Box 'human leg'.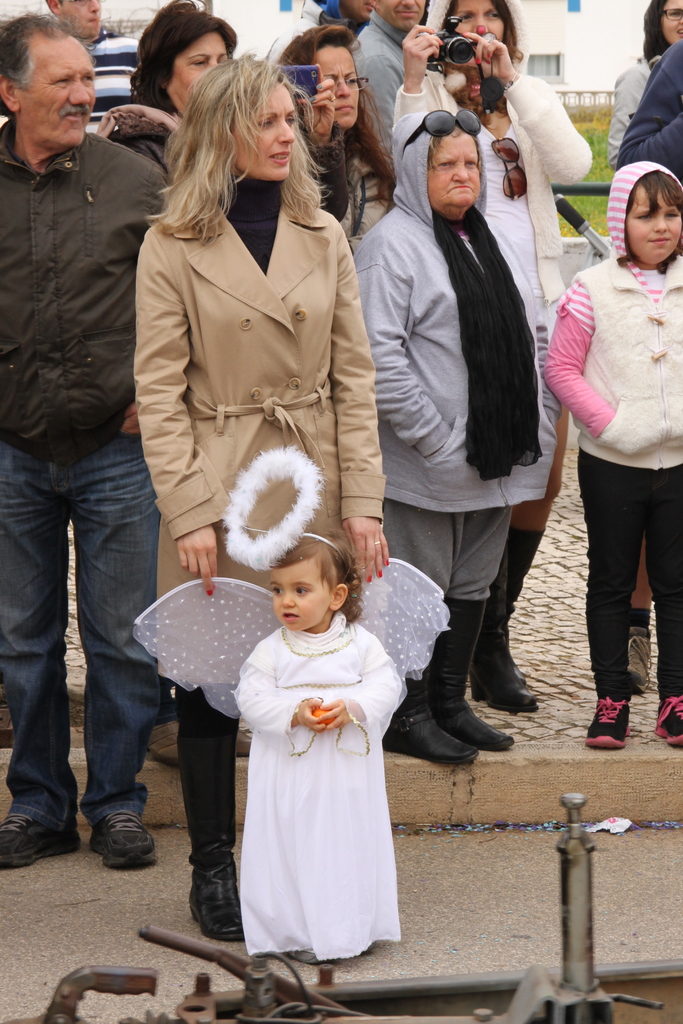
select_region(452, 470, 517, 756).
